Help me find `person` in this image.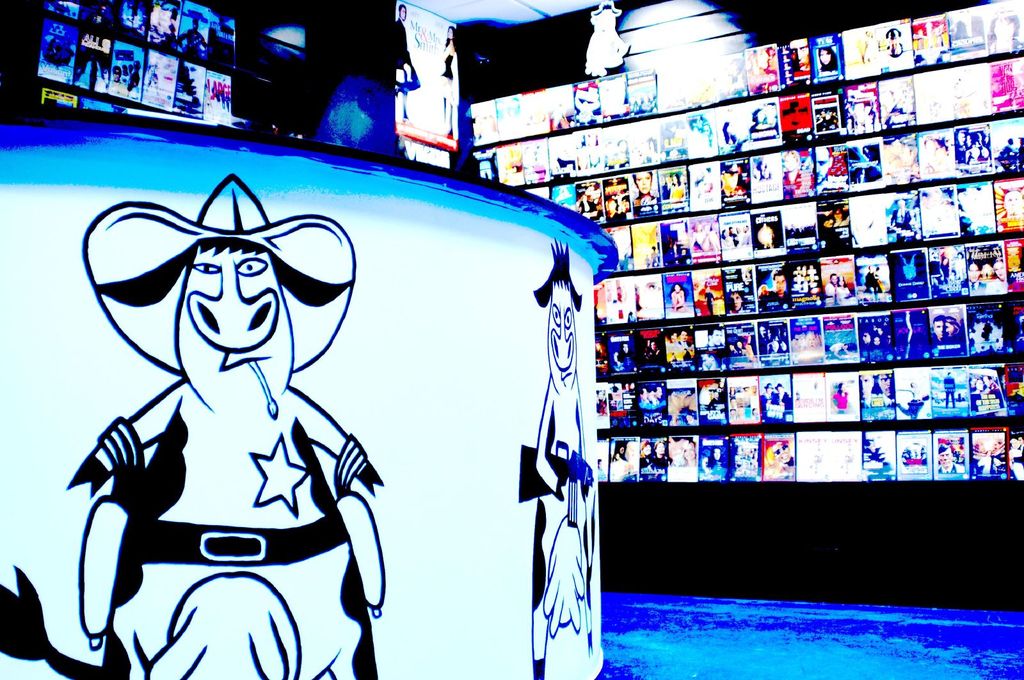
Found it: [637, 436, 653, 468].
